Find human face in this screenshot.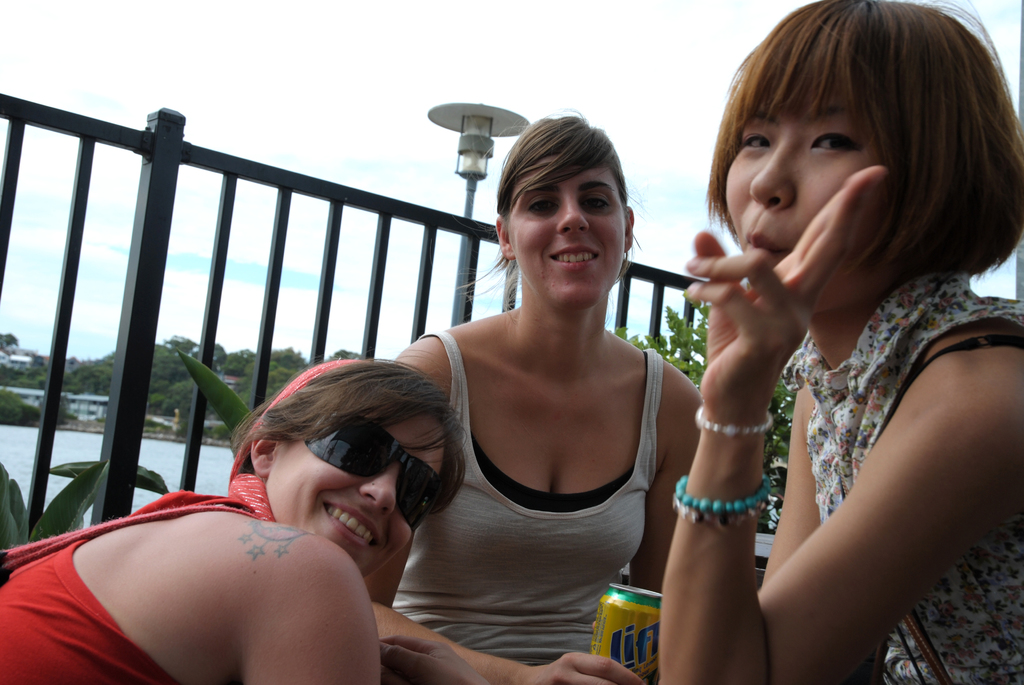
The bounding box for human face is {"left": 723, "top": 79, "right": 890, "bottom": 313}.
